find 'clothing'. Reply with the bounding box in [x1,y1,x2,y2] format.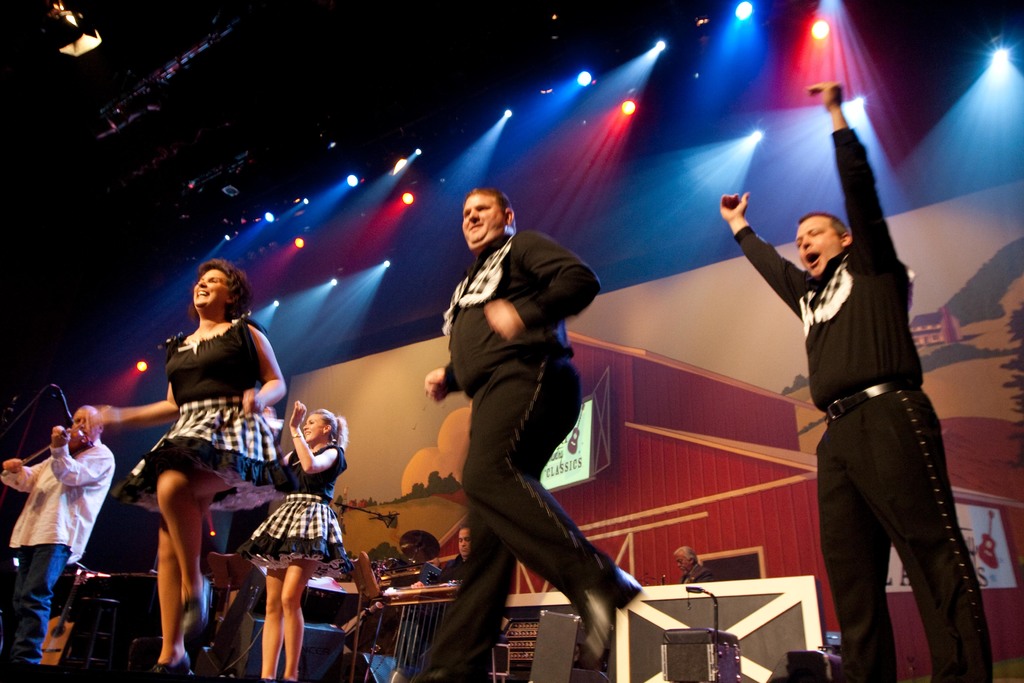
[410,230,614,680].
